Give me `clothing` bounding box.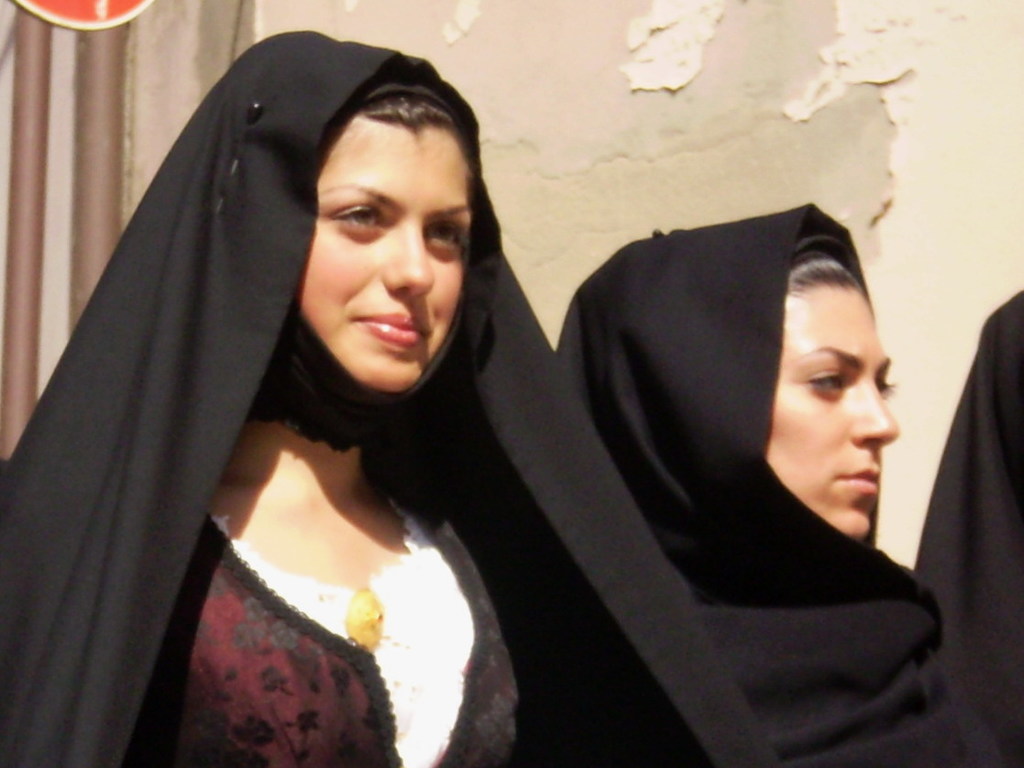
select_region(552, 194, 977, 767).
